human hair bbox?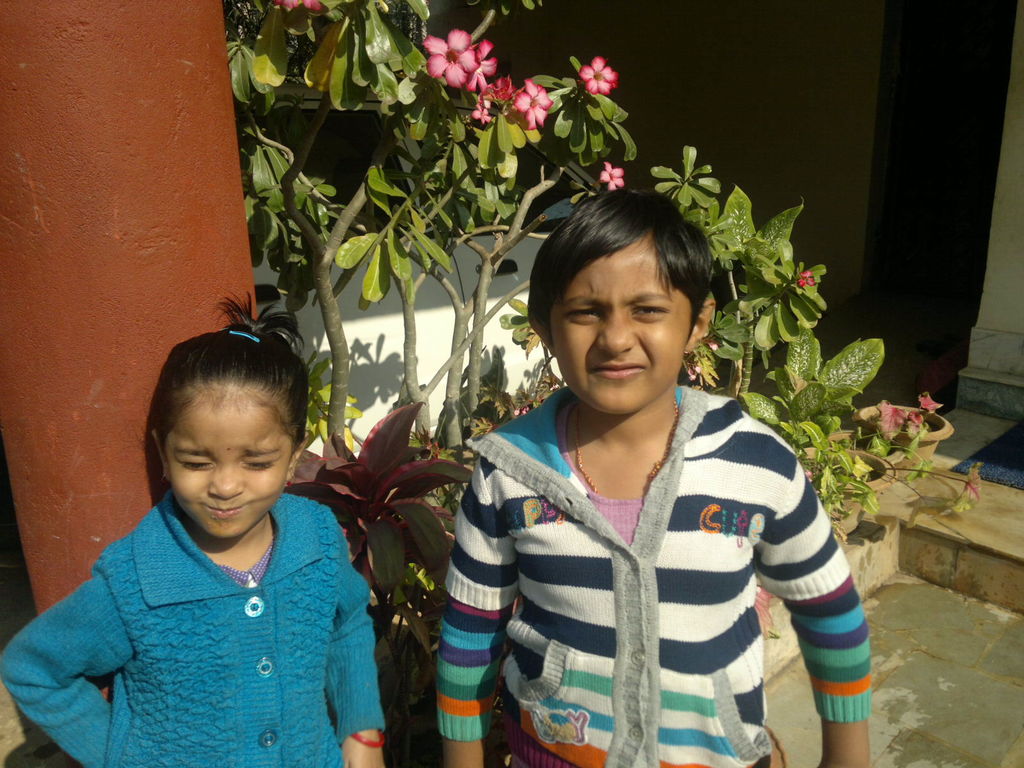
pyautogui.locateOnScreen(529, 172, 717, 380)
